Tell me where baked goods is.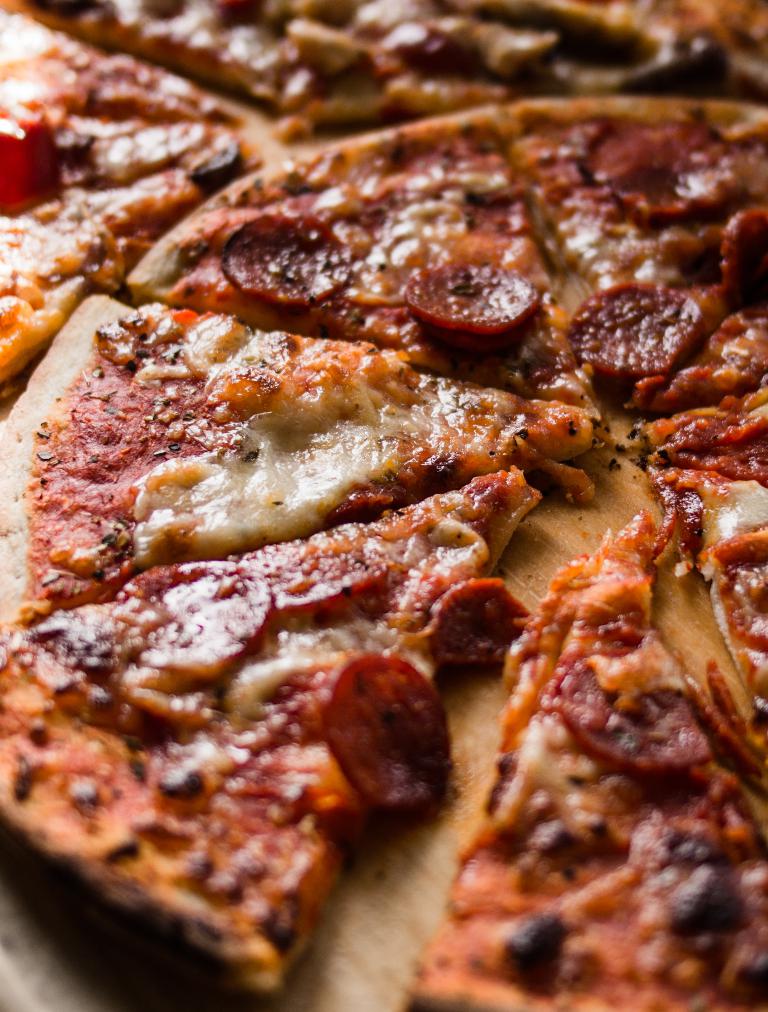
baked goods is at <bbox>0, 15, 249, 366</bbox>.
